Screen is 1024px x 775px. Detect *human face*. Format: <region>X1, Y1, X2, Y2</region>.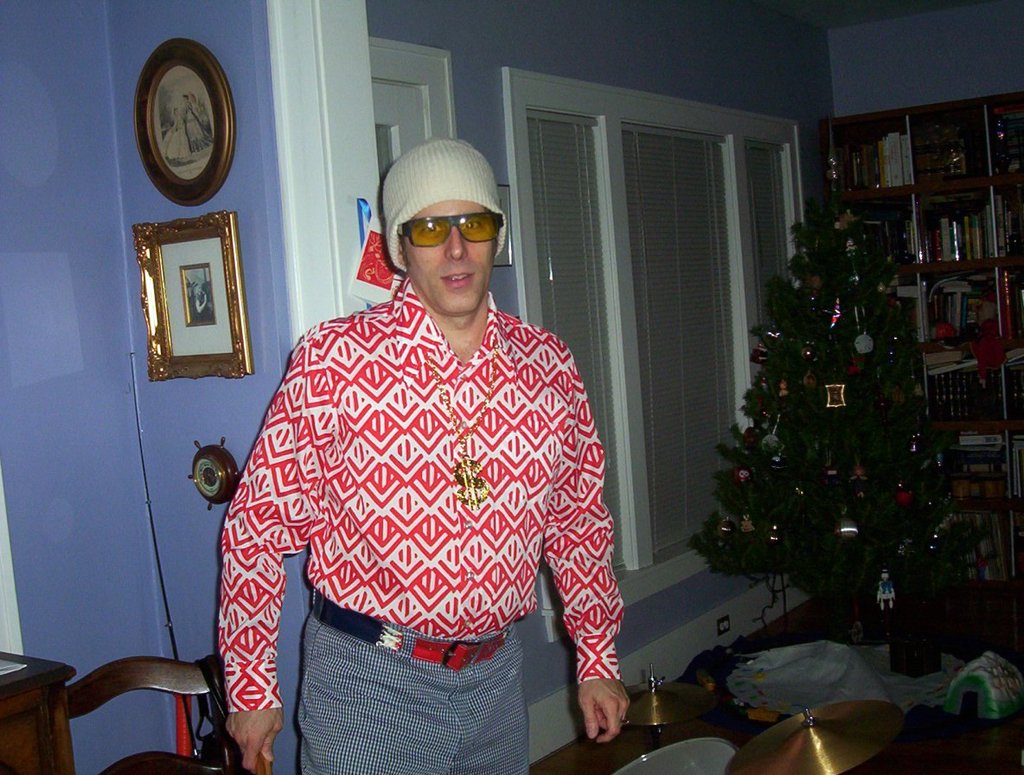
<region>400, 198, 496, 319</region>.
